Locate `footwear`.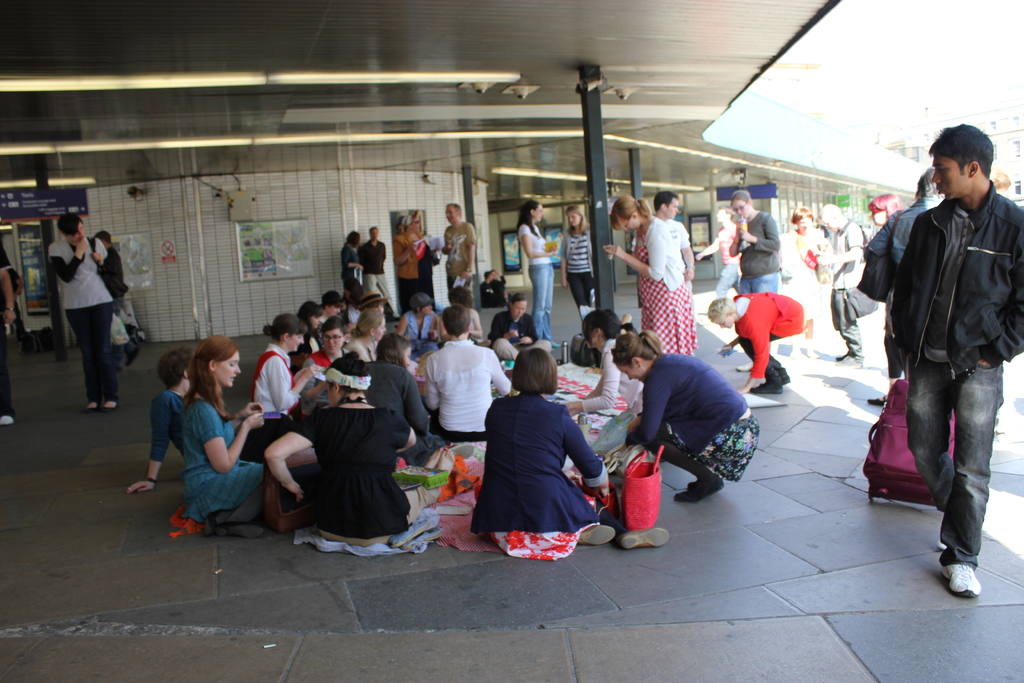
Bounding box: select_region(868, 393, 886, 405).
